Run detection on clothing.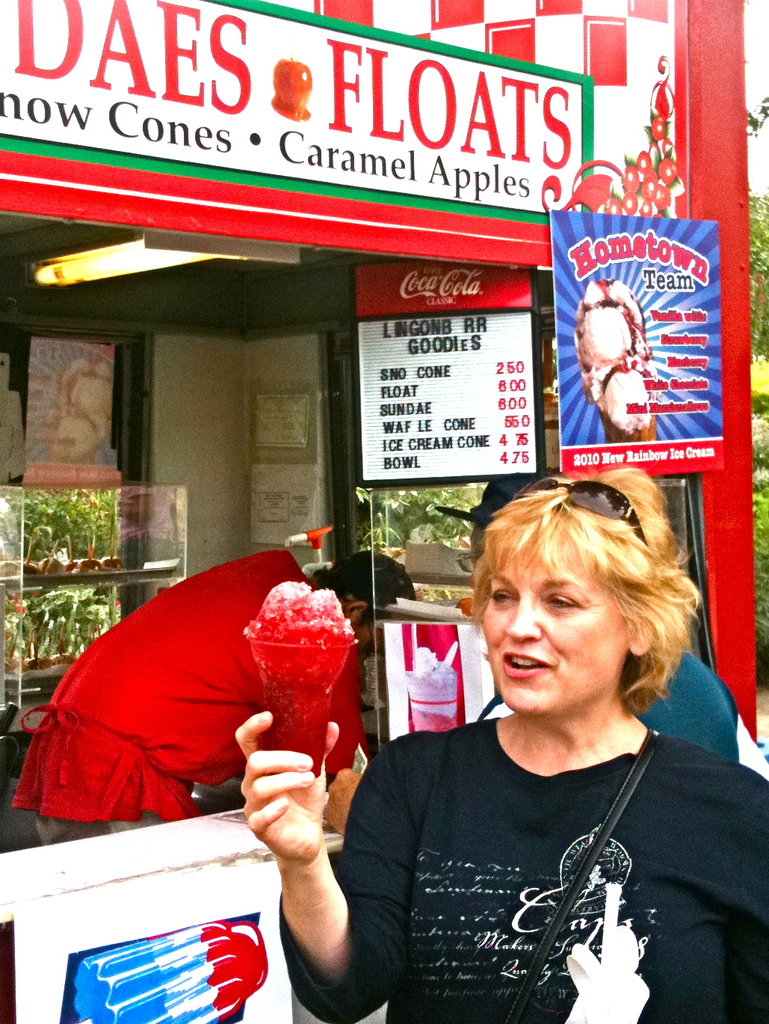
Result: region(13, 547, 382, 837).
